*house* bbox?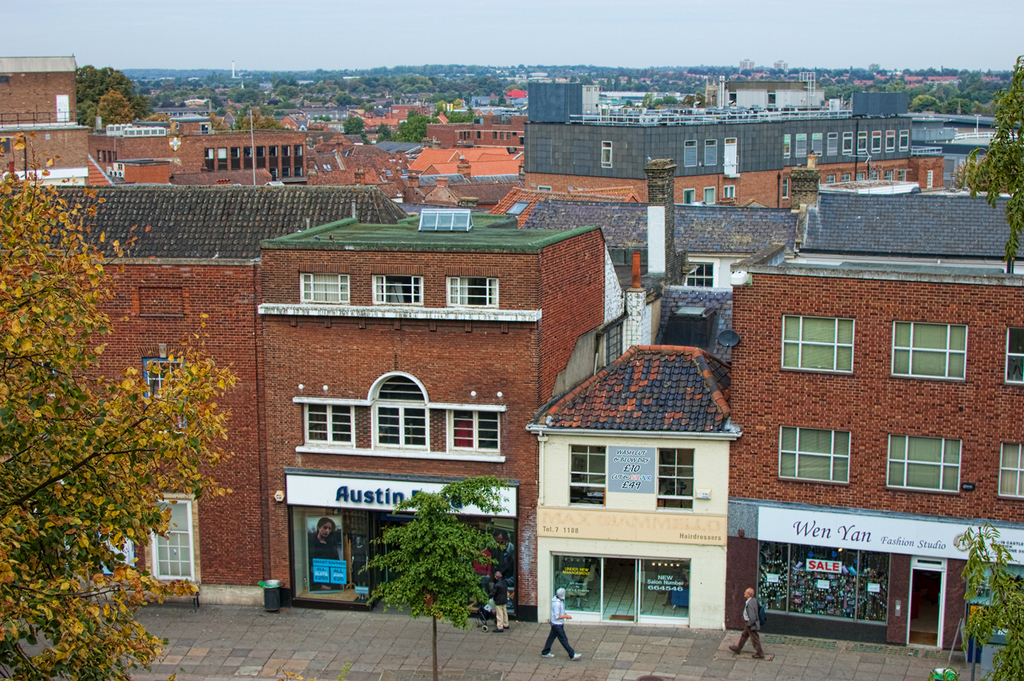
bbox=(0, 51, 86, 133)
